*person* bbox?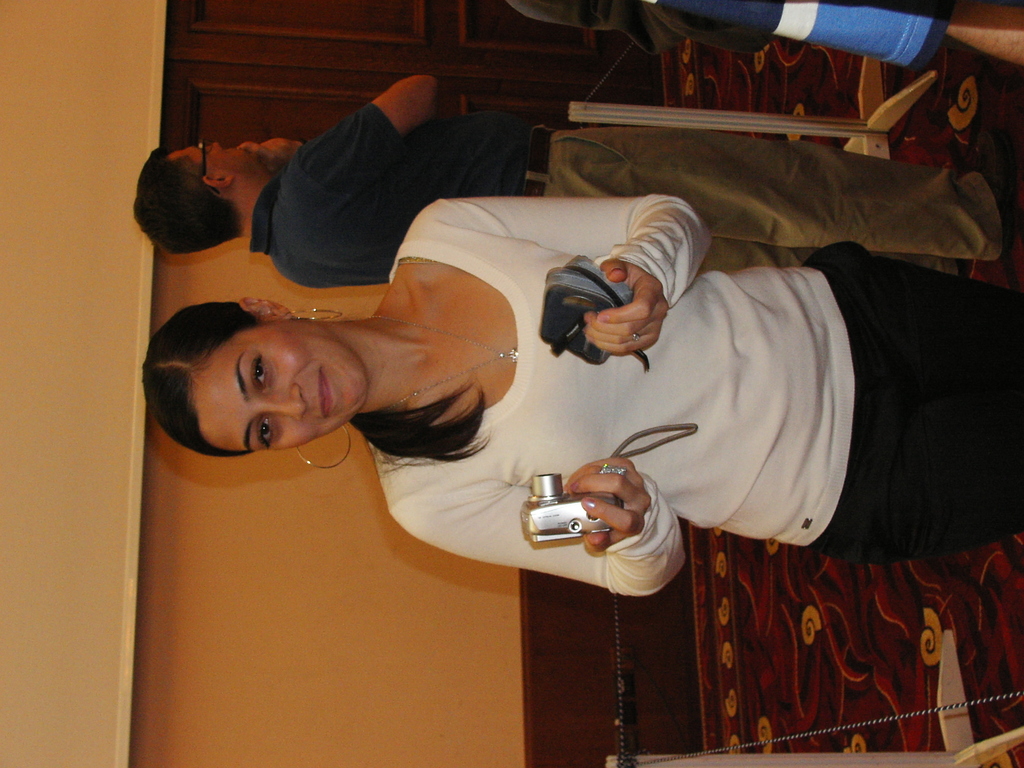
box=[126, 69, 1023, 284]
